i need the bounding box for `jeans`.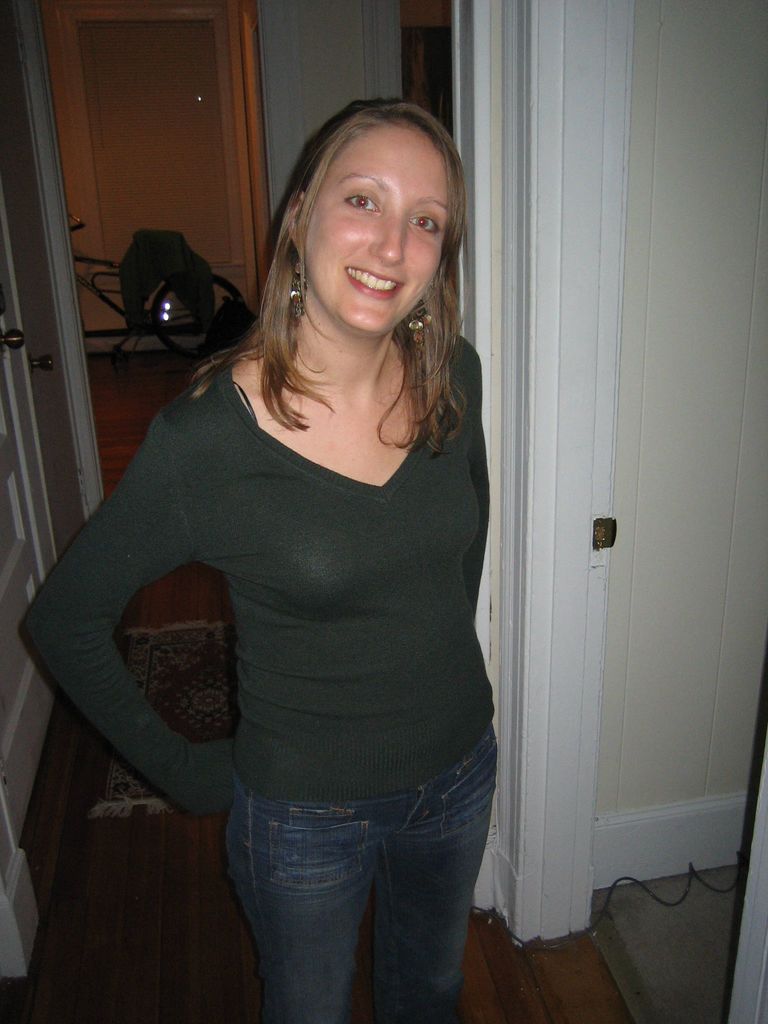
Here it is: select_region(207, 742, 517, 1023).
